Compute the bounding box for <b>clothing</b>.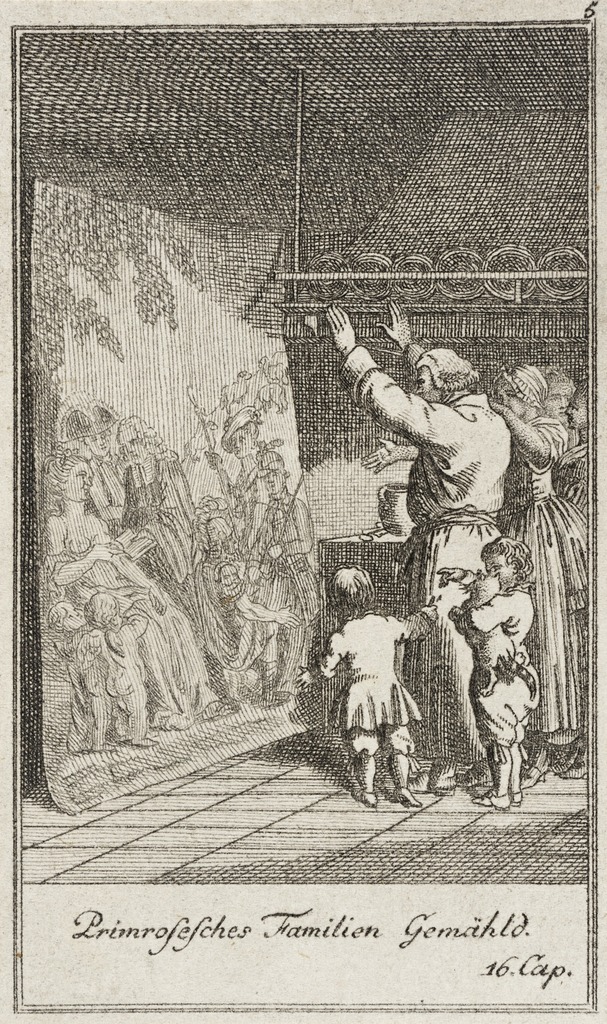
316:607:443:729.
